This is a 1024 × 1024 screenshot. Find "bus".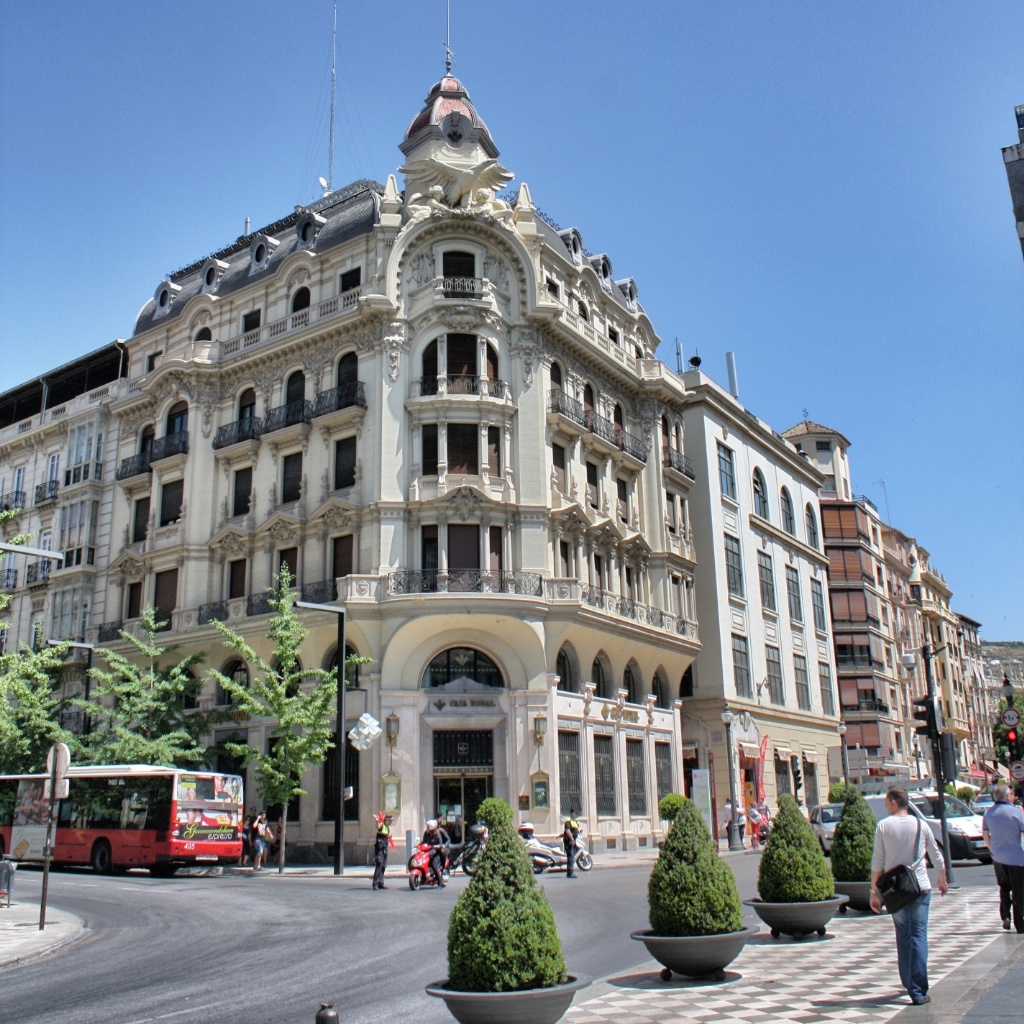
Bounding box: (left=0, top=766, right=244, bottom=881).
